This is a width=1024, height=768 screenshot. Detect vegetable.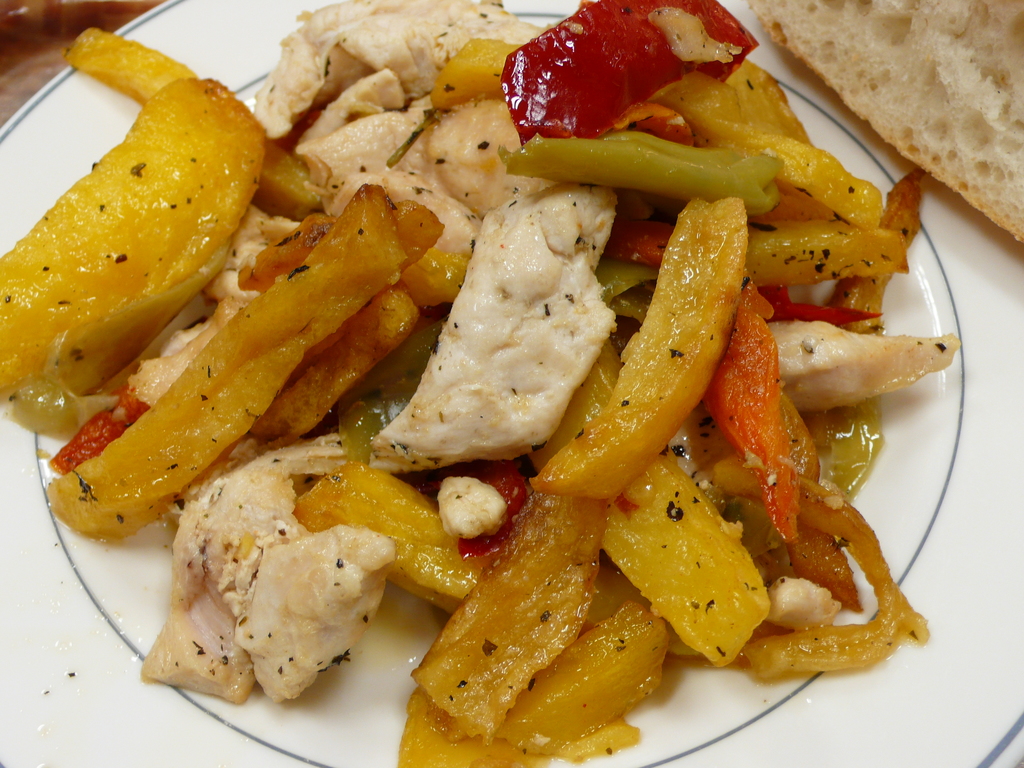
53:387:144:479.
